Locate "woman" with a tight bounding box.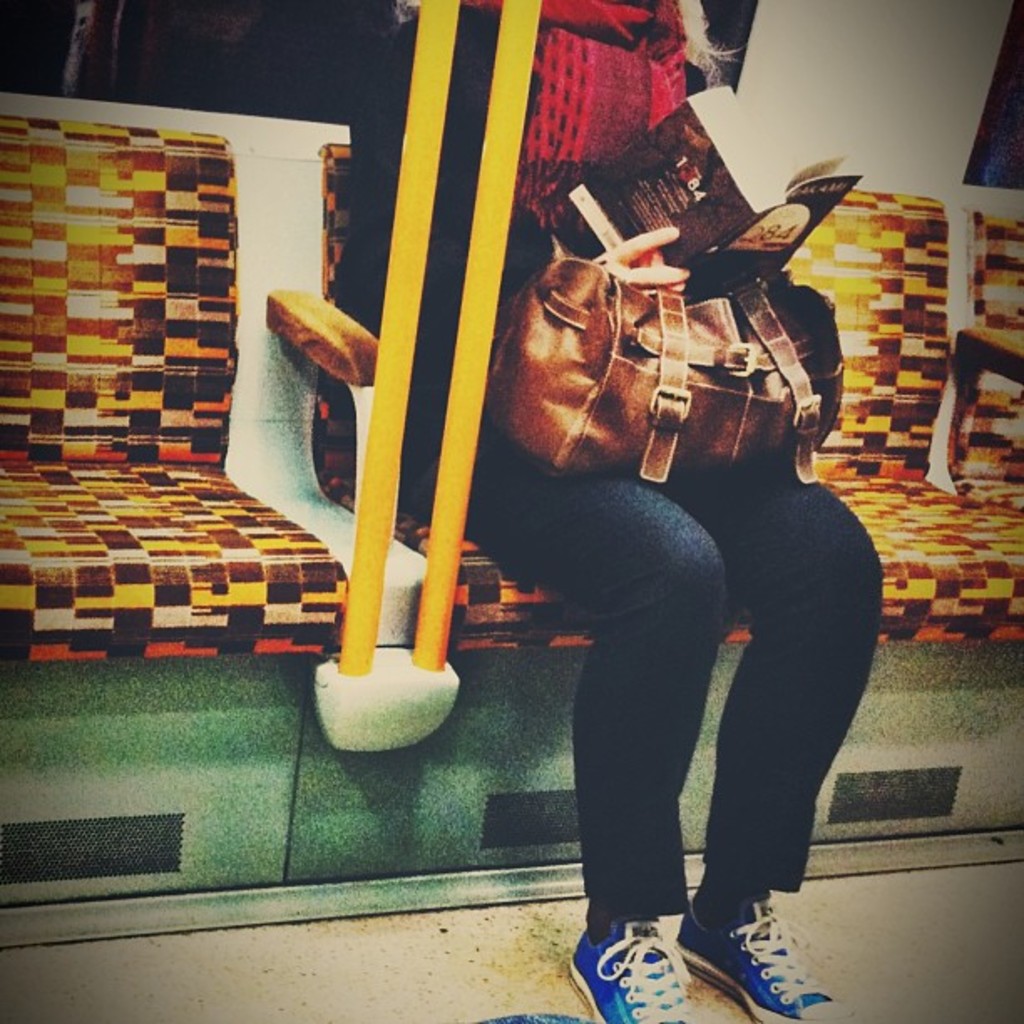
[x1=321, y1=0, x2=885, y2=1022].
